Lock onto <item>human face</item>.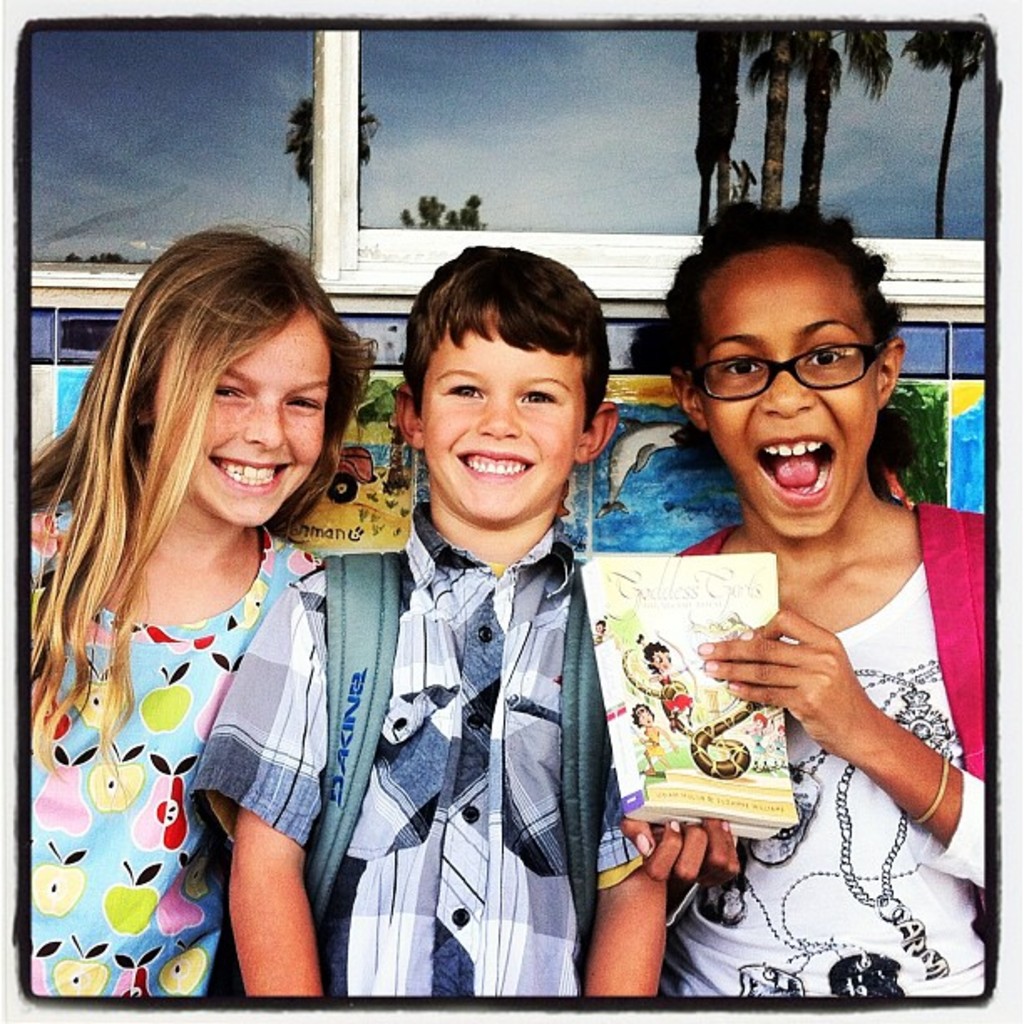
Locked: box(197, 313, 328, 529).
